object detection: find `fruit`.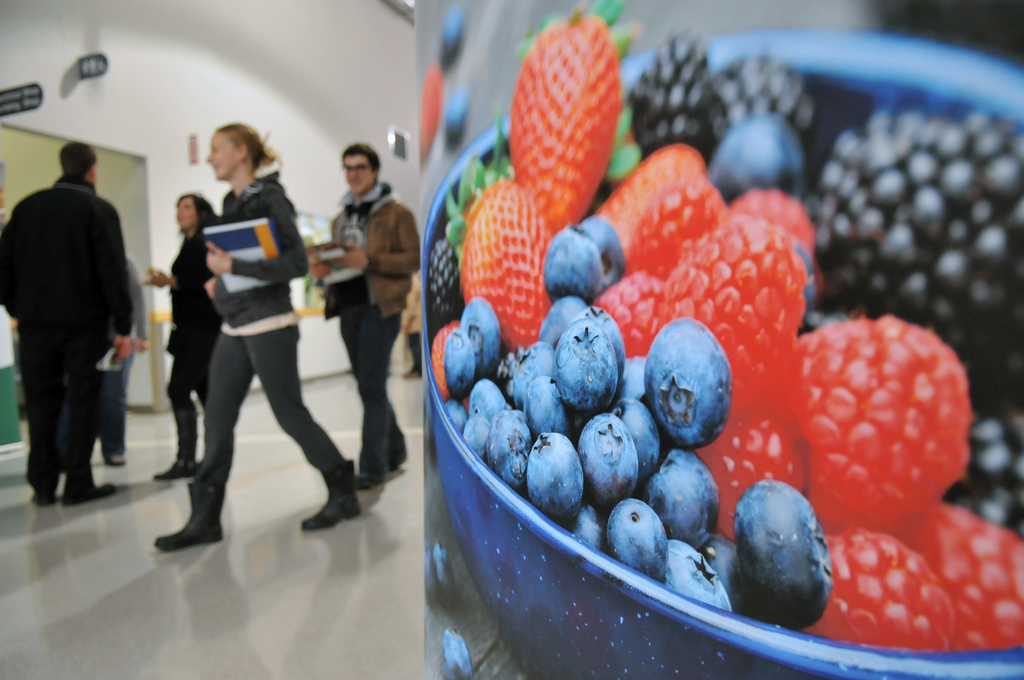
pyautogui.locateOnScreen(714, 45, 822, 140).
